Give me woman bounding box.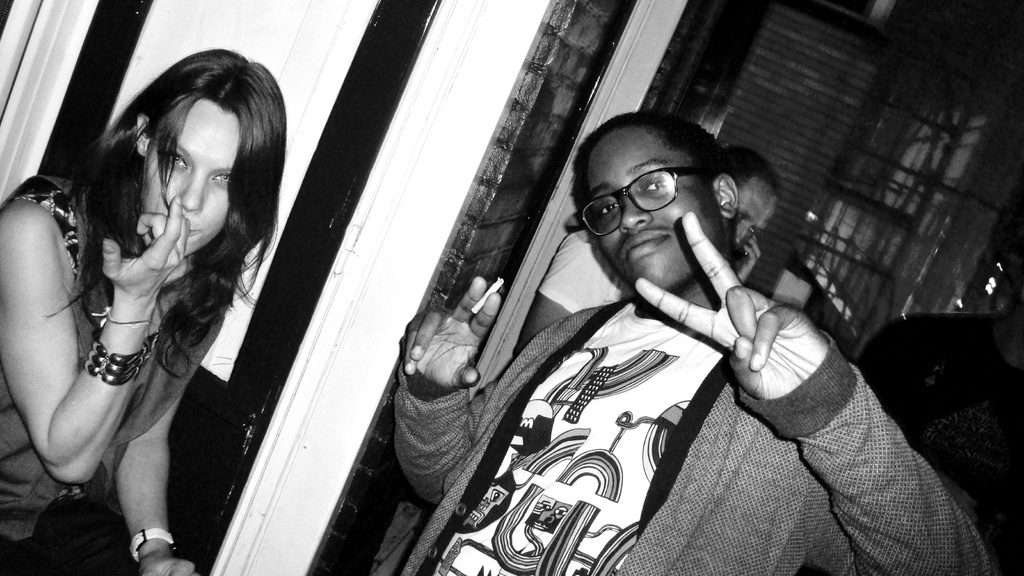
[381,109,1000,575].
